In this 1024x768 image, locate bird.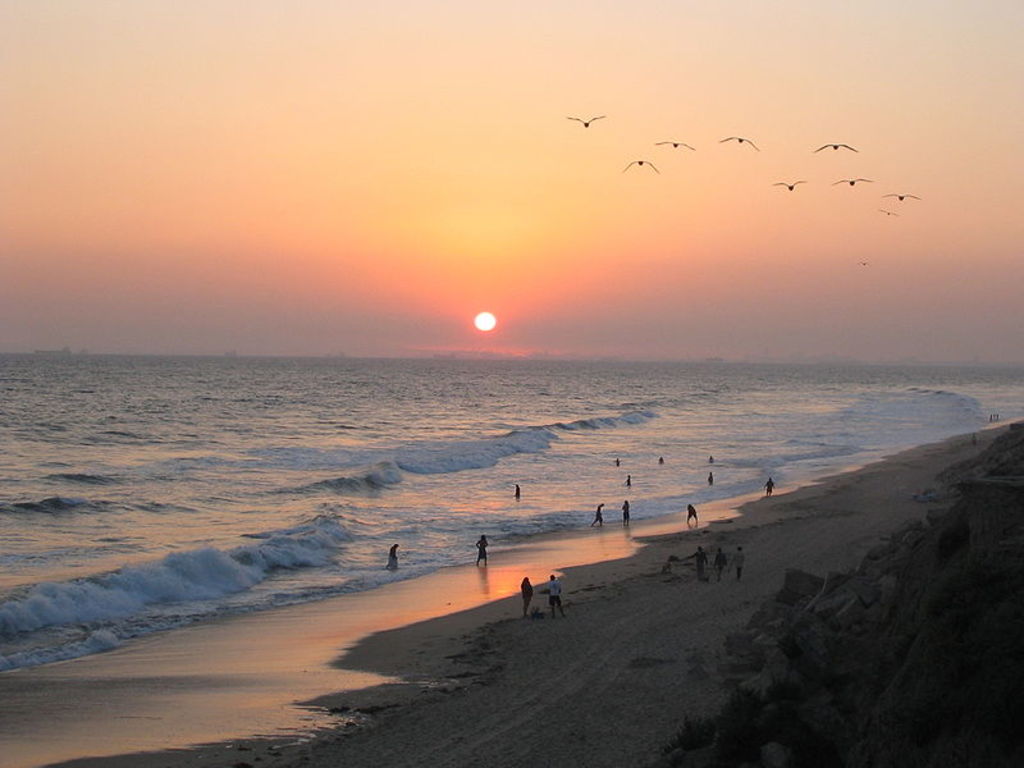
Bounding box: (815, 140, 860, 151).
